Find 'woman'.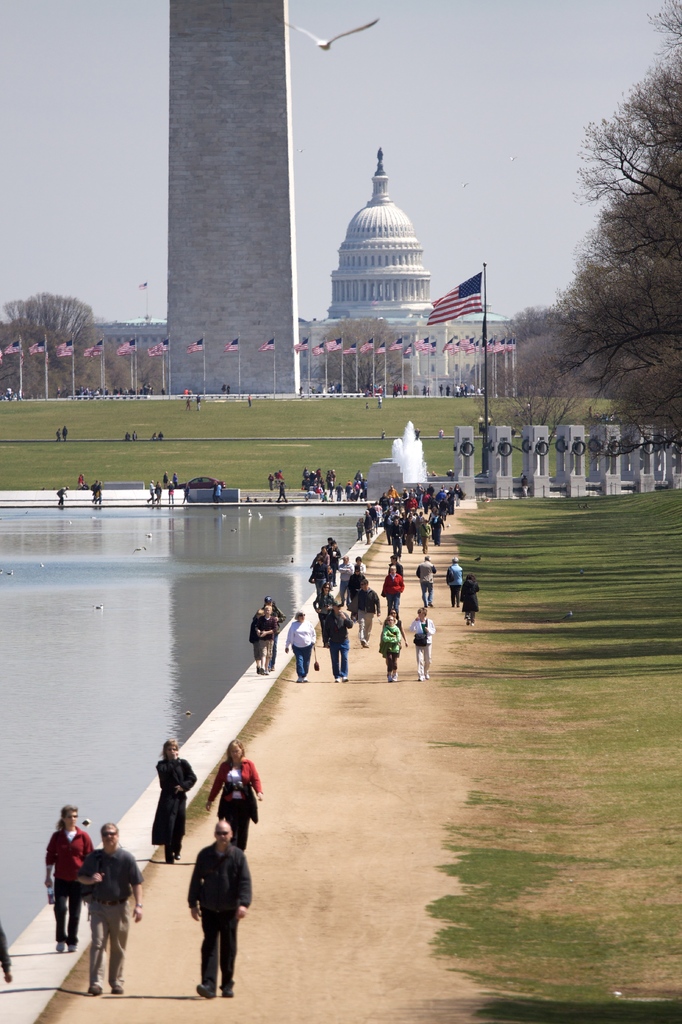
89, 480, 101, 504.
